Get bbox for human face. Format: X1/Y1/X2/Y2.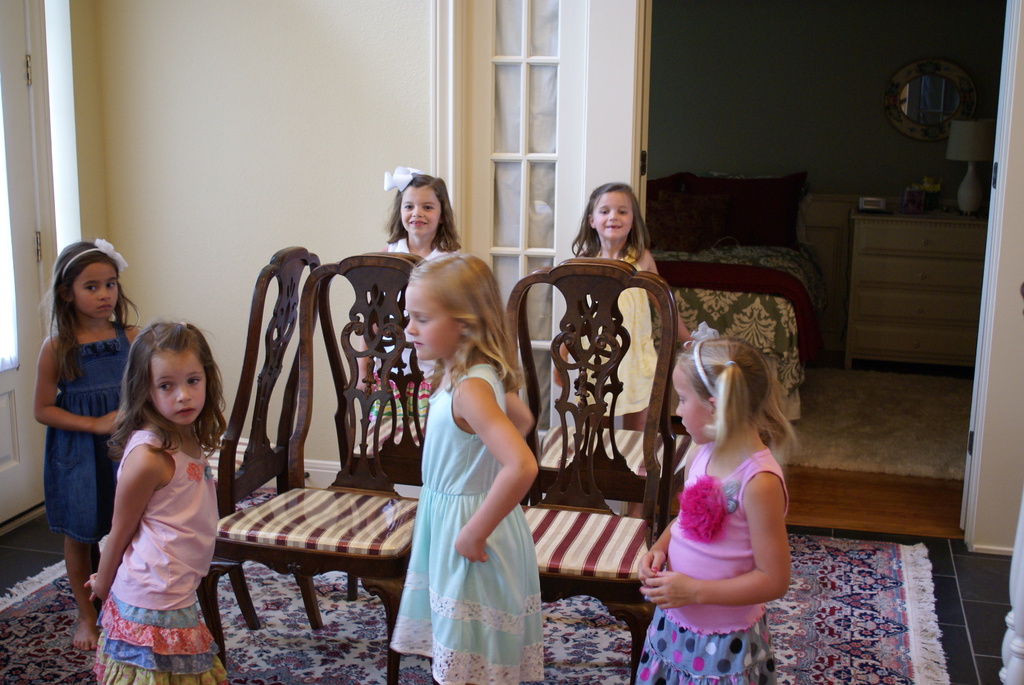
405/282/456/359.
